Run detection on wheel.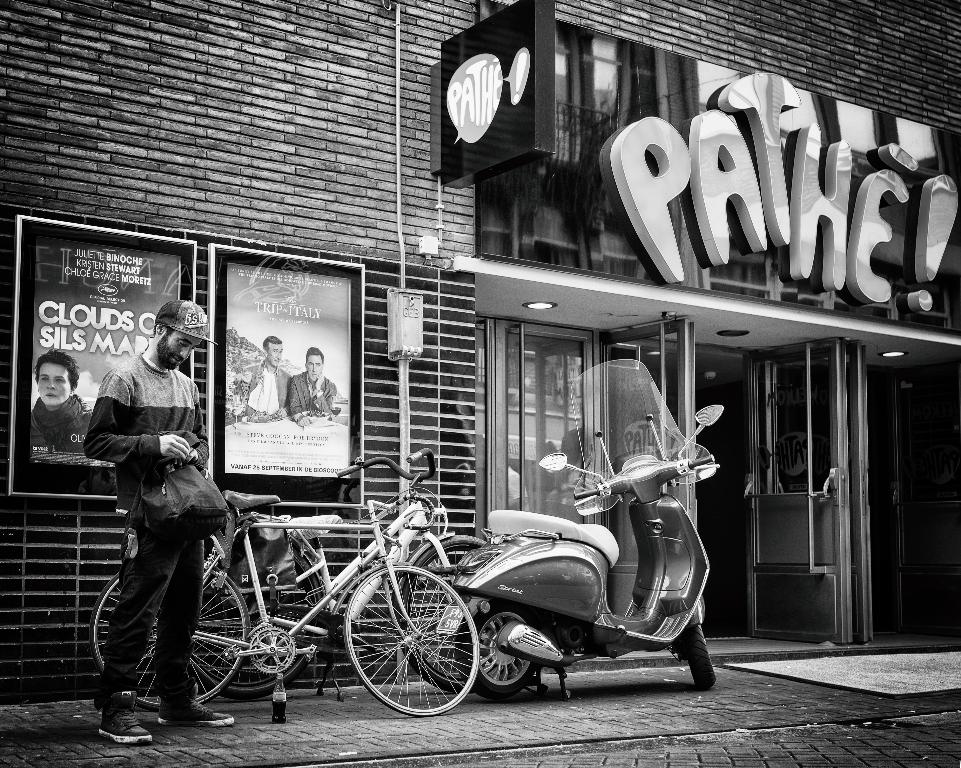
Result: (676, 619, 720, 694).
